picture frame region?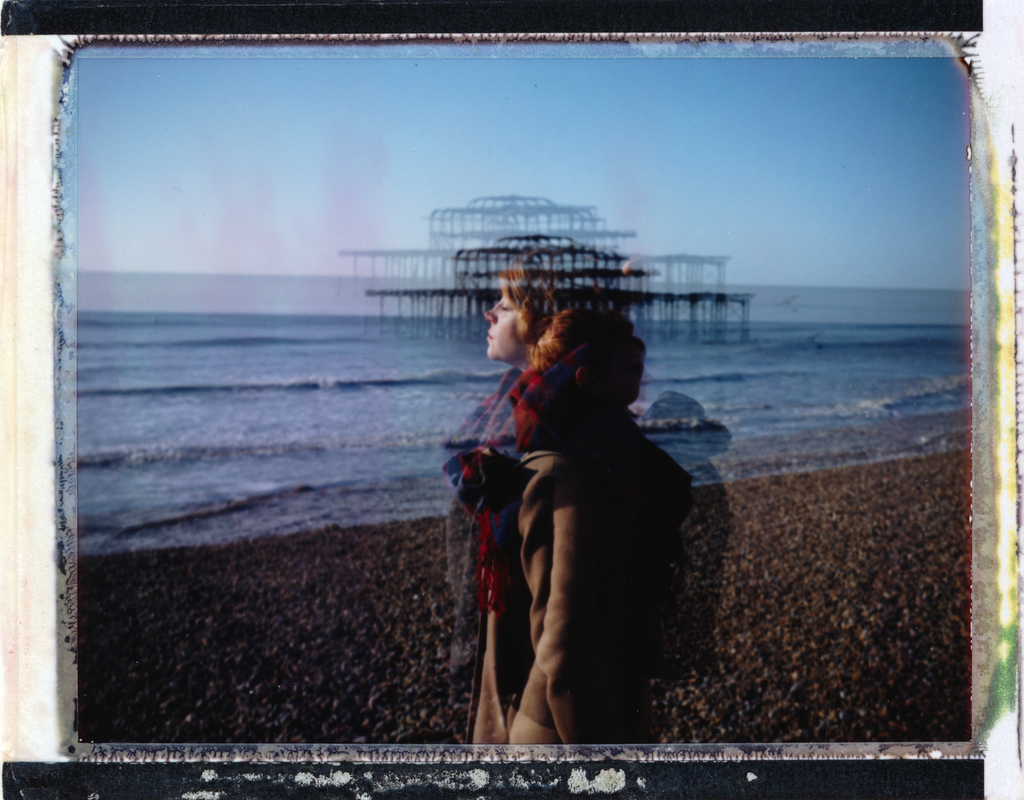
[x1=3, y1=1, x2=994, y2=799]
